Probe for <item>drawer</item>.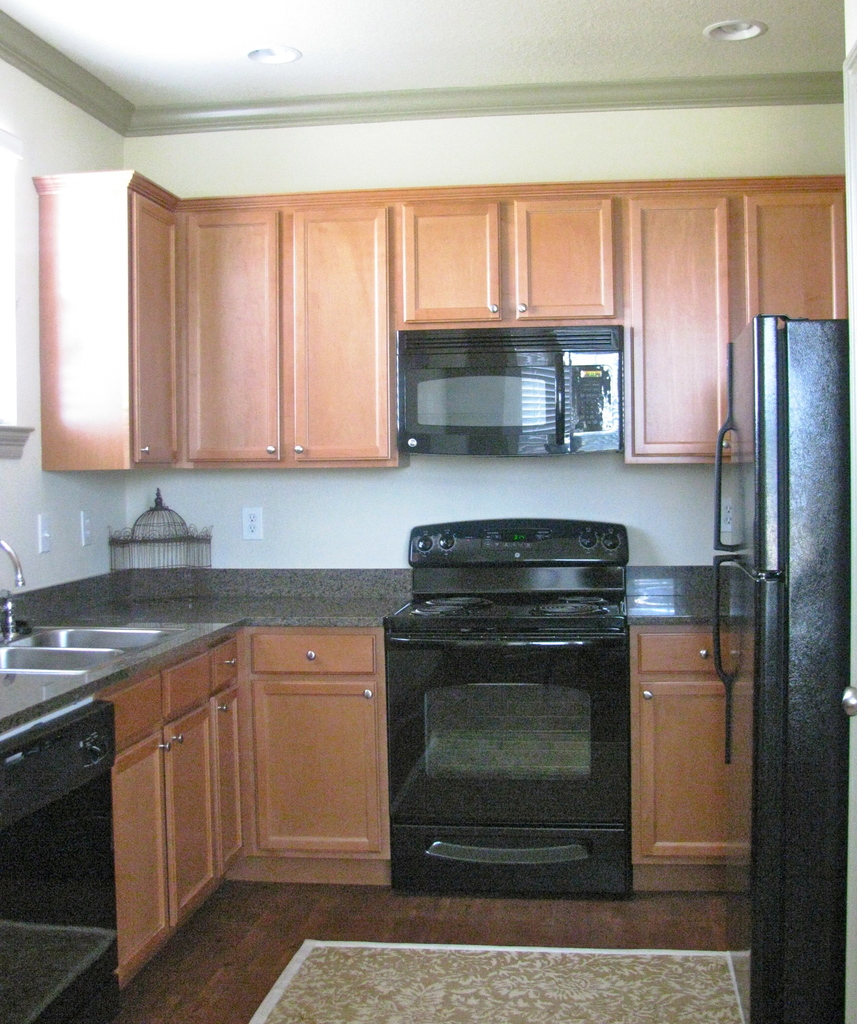
Probe result: x1=103 y1=673 x2=163 y2=753.
